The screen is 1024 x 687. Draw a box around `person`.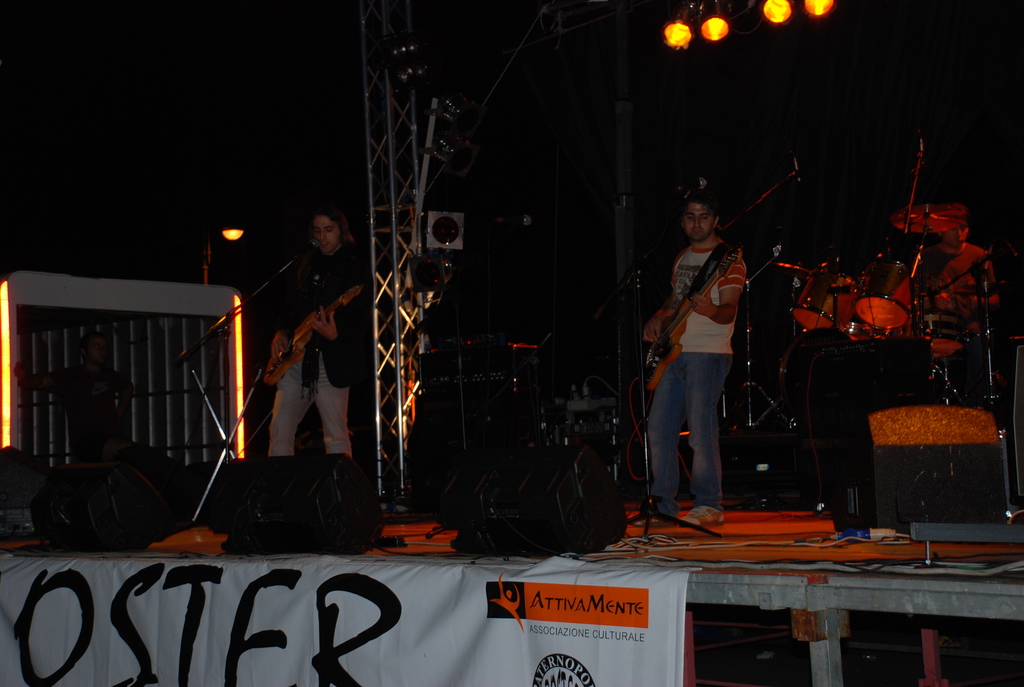
pyautogui.locateOnScreen(271, 217, 364, 467).
